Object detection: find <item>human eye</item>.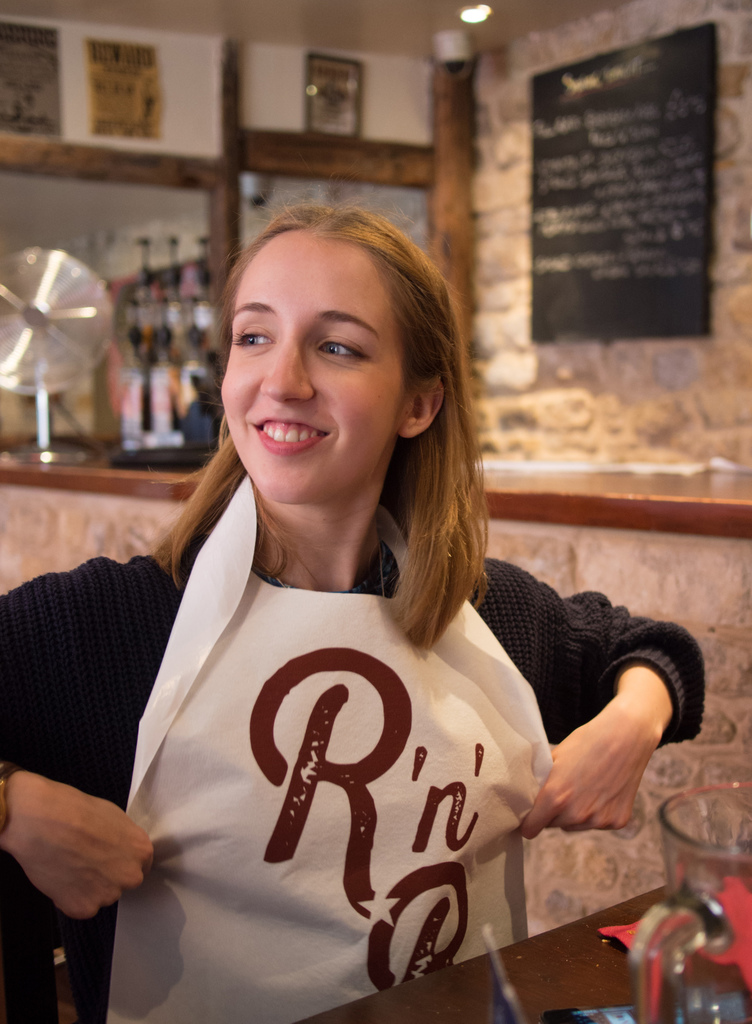
locate(228, 316, 279, 357).
